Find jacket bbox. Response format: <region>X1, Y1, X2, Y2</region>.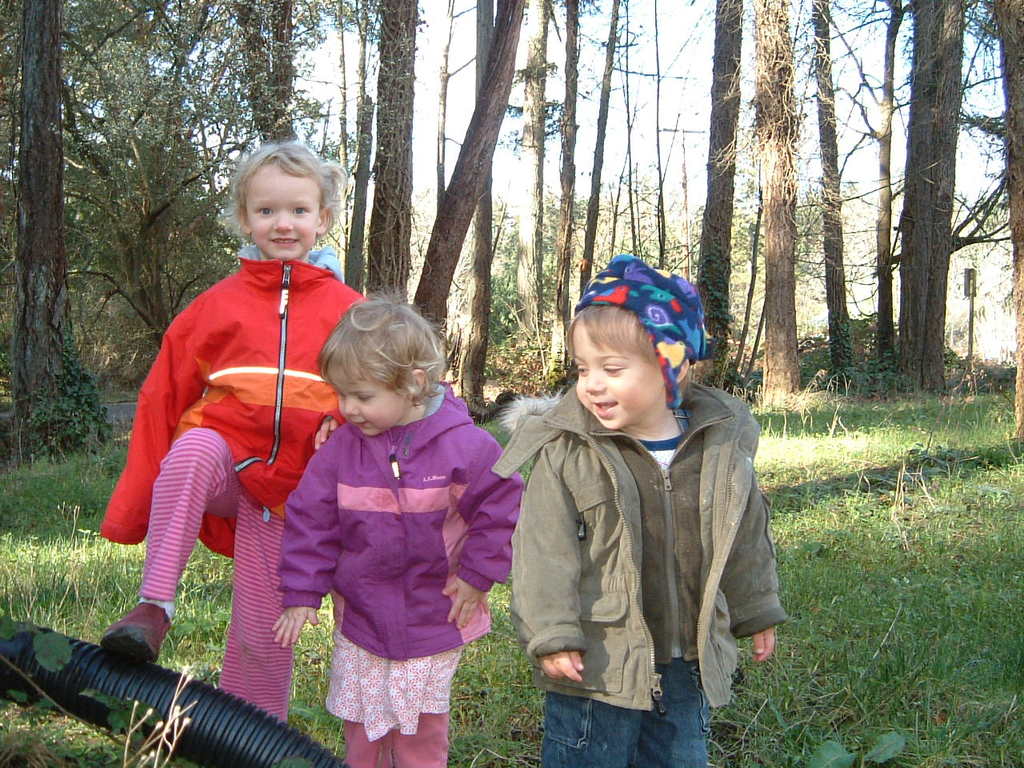
<region>483, 361, 782, 722</region>.
